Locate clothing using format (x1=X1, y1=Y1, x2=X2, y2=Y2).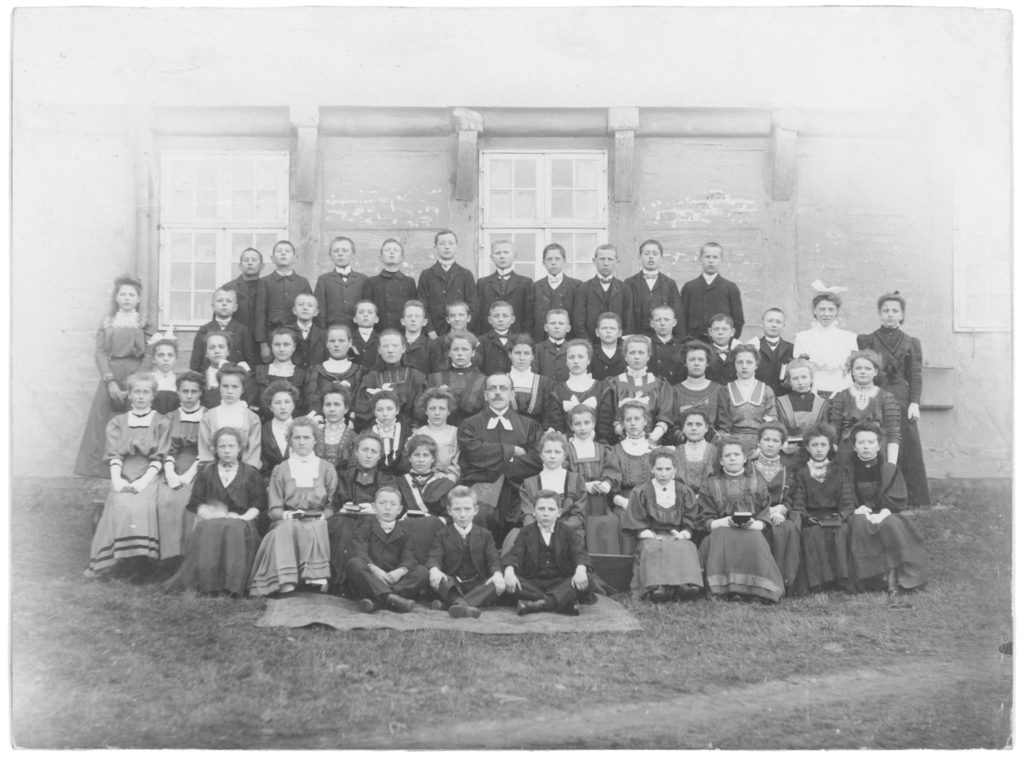
(x1=73, y1=307, x2=161, y2=478).
